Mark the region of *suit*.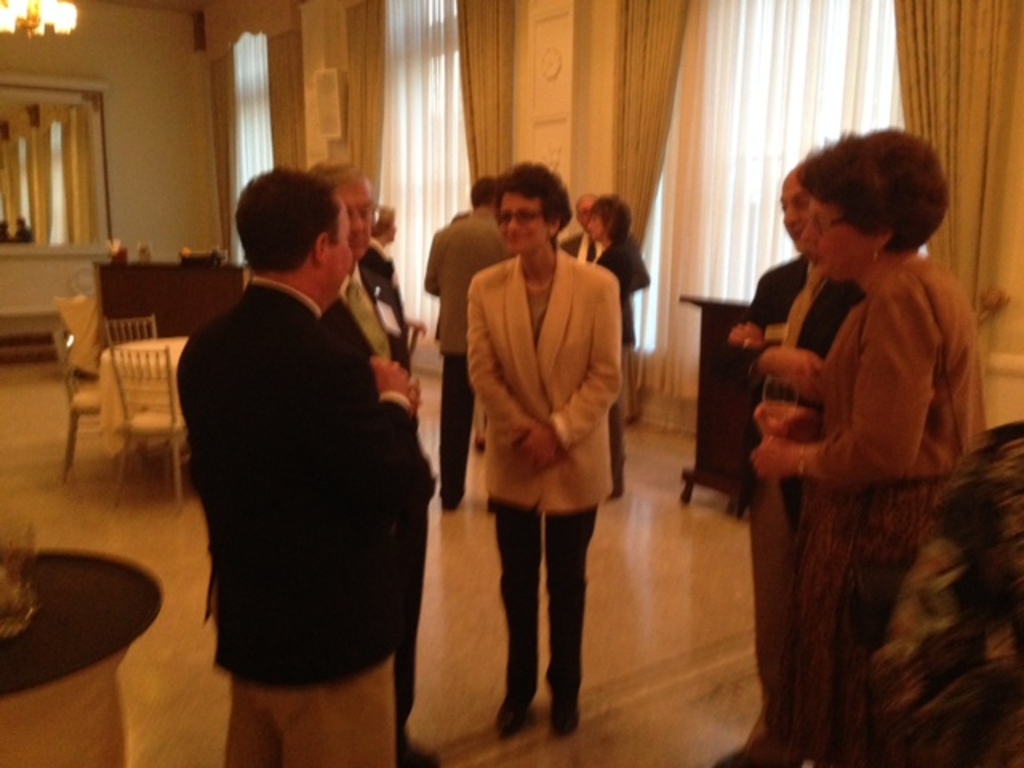
Region: bbox(558, 230, 608, 266).
